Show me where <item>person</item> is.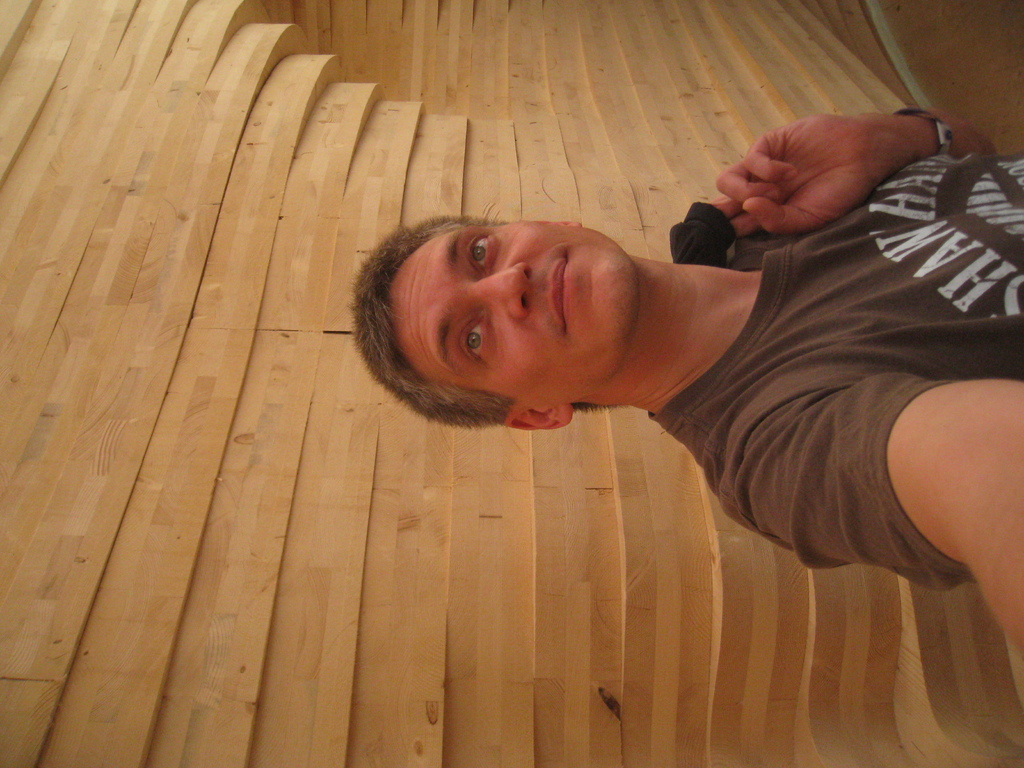
<item>person</item> is at region(348, 104, 1023, 713).
